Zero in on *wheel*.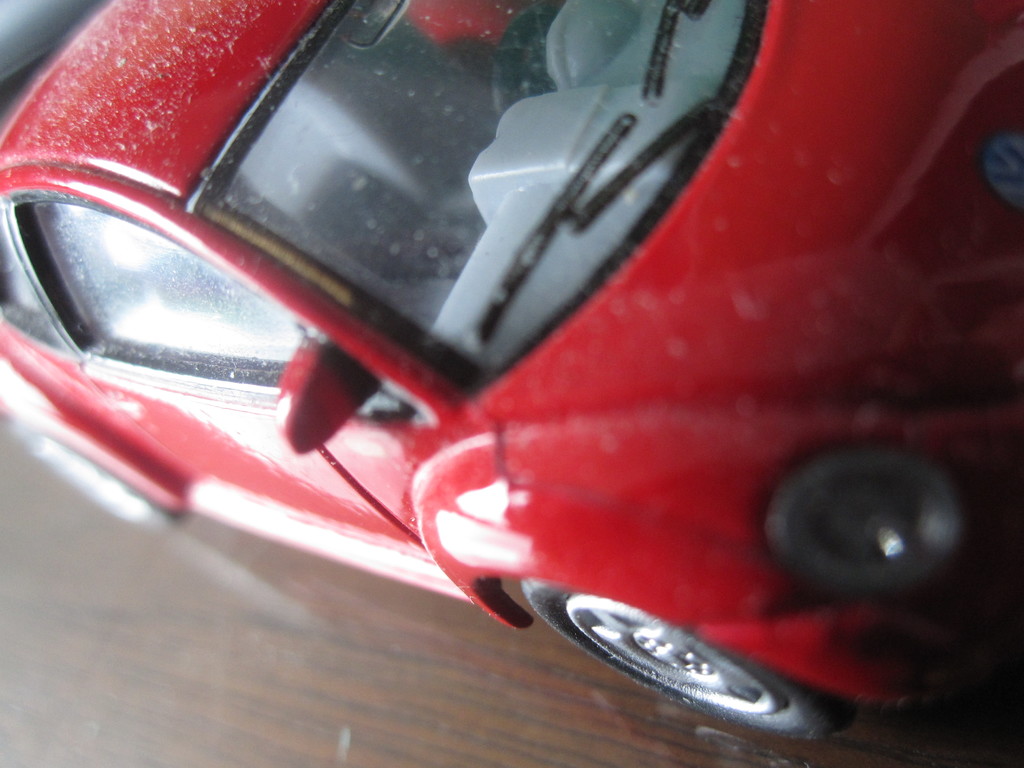
Zeroed in: Rect(551, 577, 792, 726).
